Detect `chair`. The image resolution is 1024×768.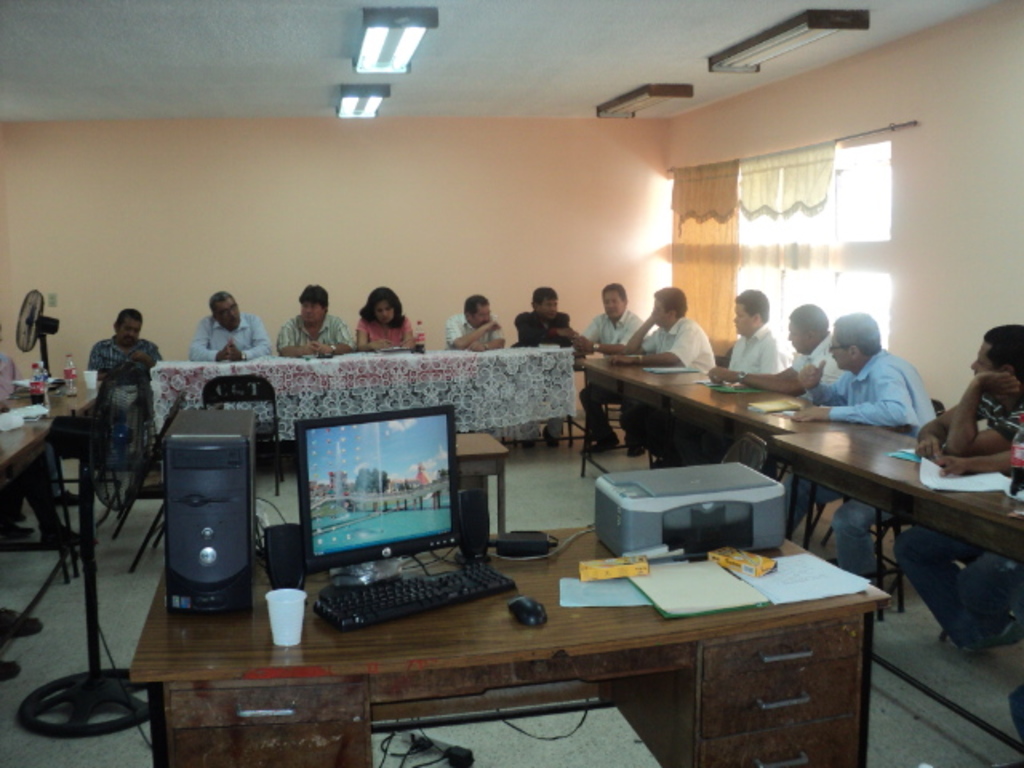
crop(194, 376, 296, 491).
